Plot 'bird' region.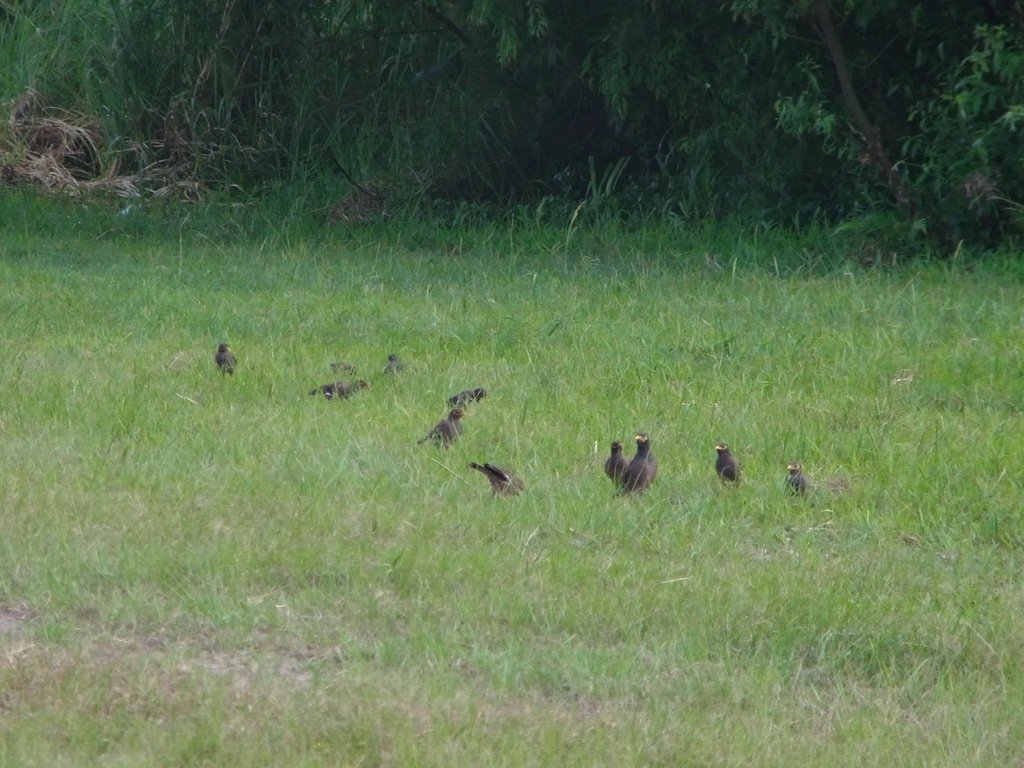
Plotted at 216 343 239 379.
